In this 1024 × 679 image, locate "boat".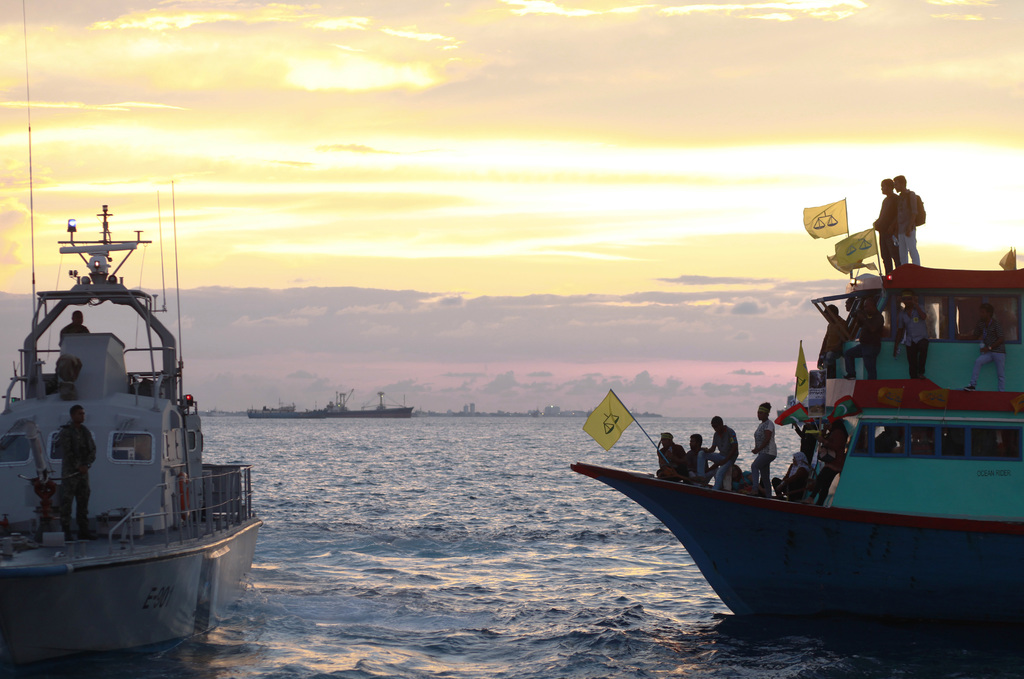
Bounding box: (x1=588, y1=217, x2=1004, y2=638).
